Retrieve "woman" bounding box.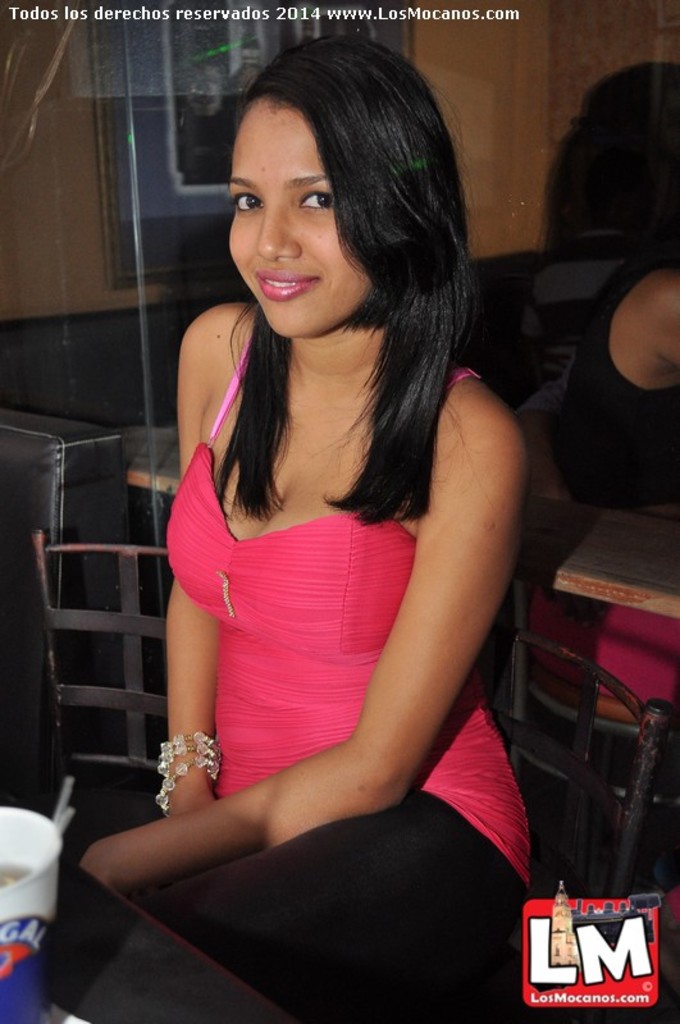
Bounding box: BBox(118, 26, 555, 1023).
